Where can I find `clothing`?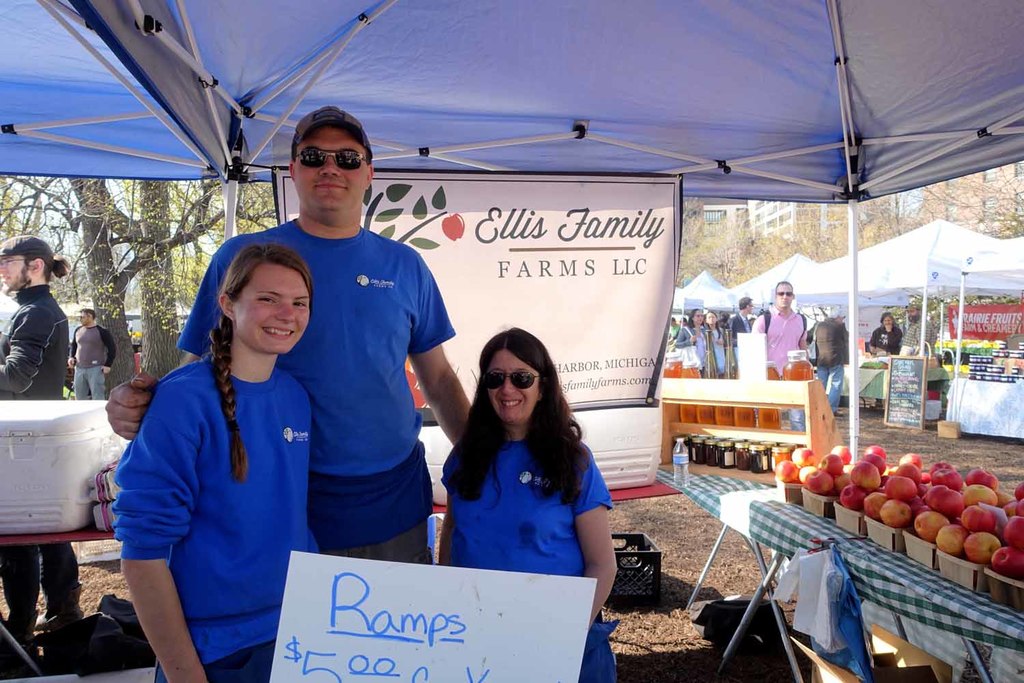
You can find it at region(68, 321, 118, 400).
